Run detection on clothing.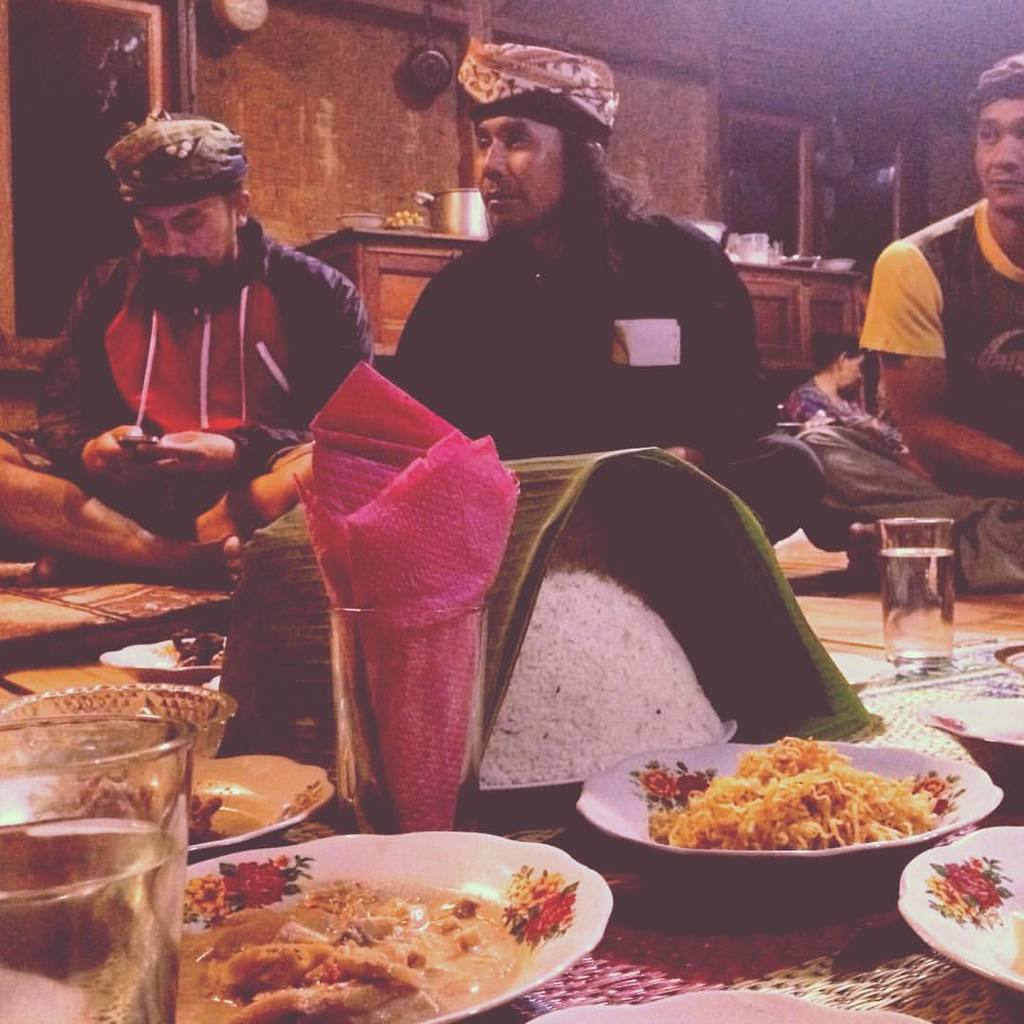
Result: left=19, top=206, right=368, bottom=534.
